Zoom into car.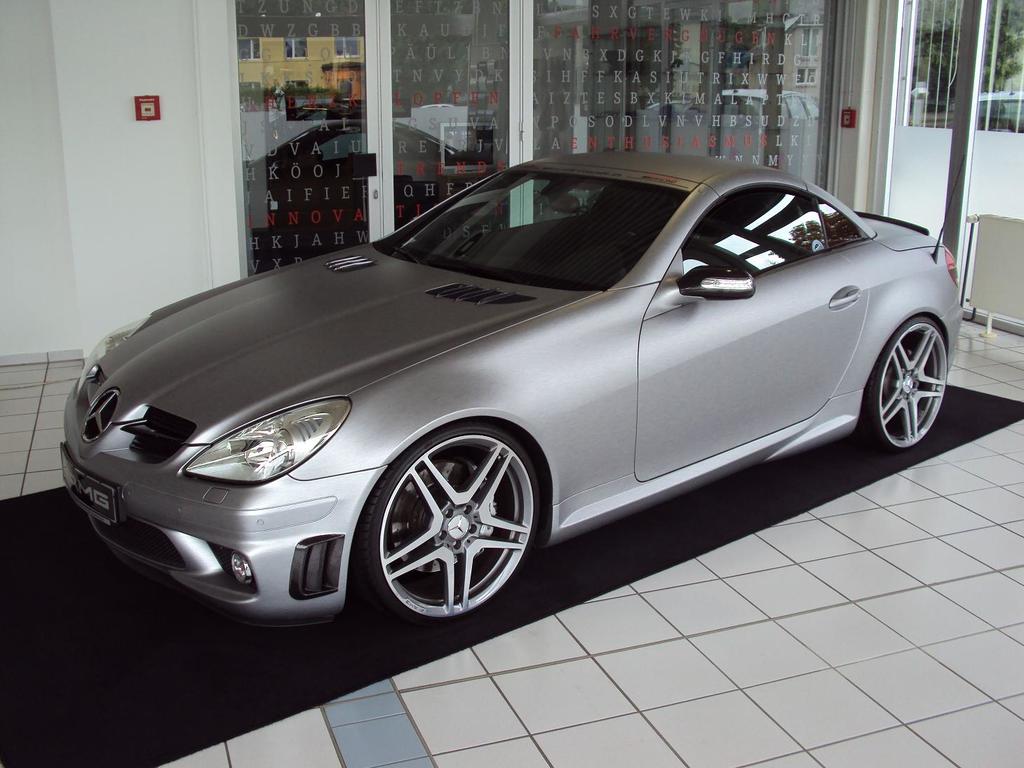
Zoom target: <bbox>974, 90, 1023, 140</bbox>.
